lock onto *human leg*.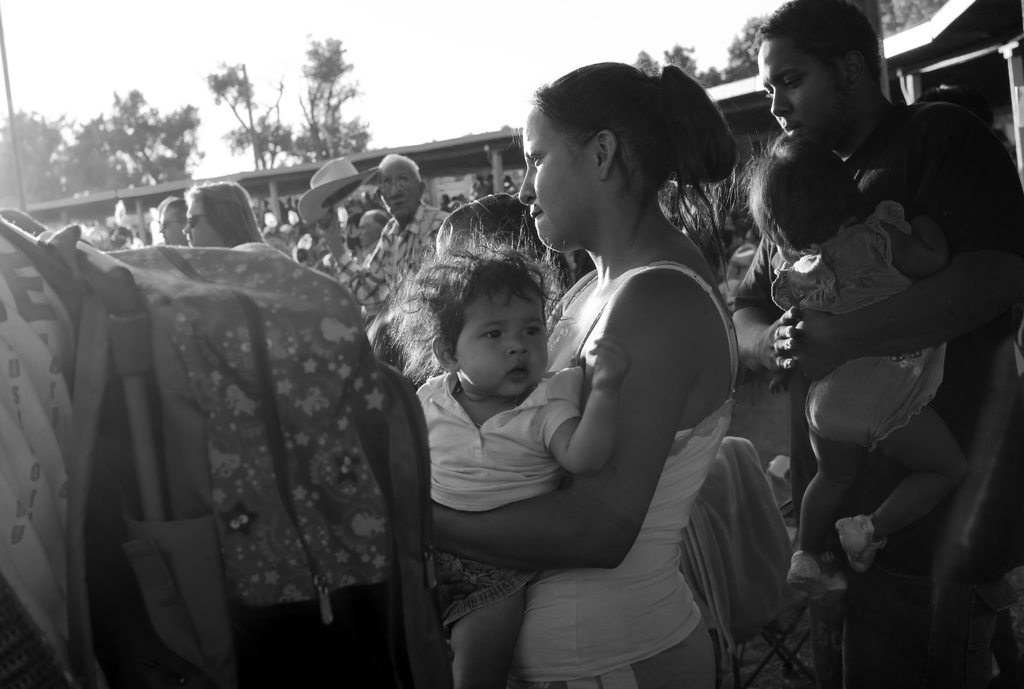
Locked: rect(849, 409, 968, 565).
